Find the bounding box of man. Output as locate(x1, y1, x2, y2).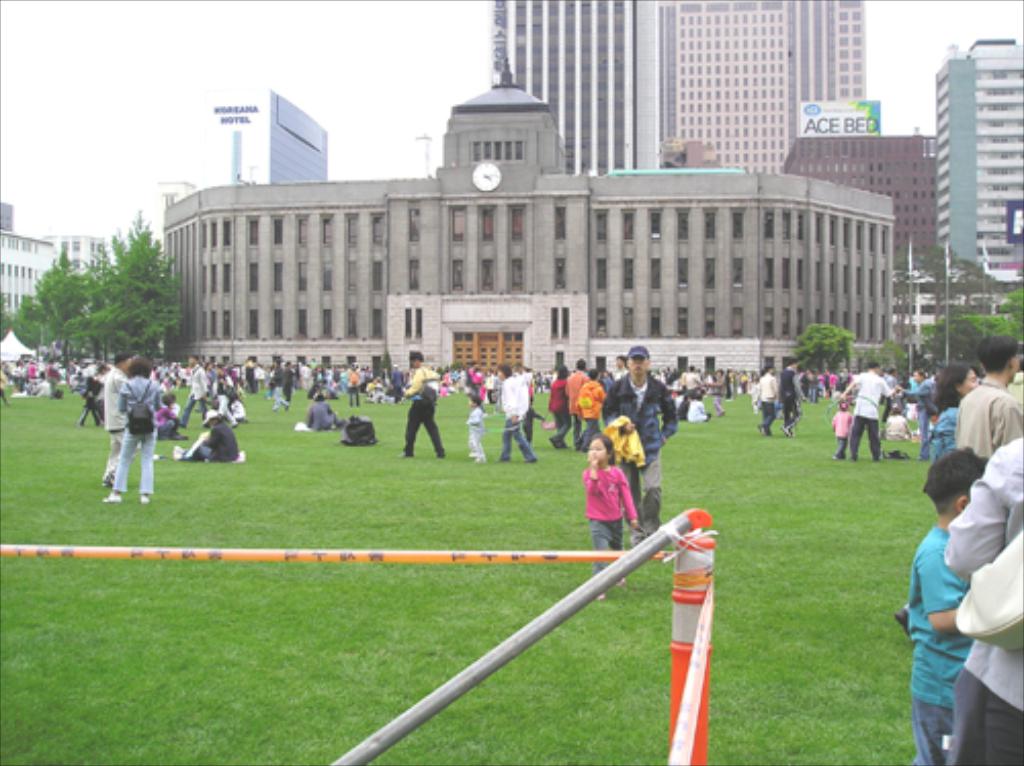
locate(604, 346, 680, 551).
